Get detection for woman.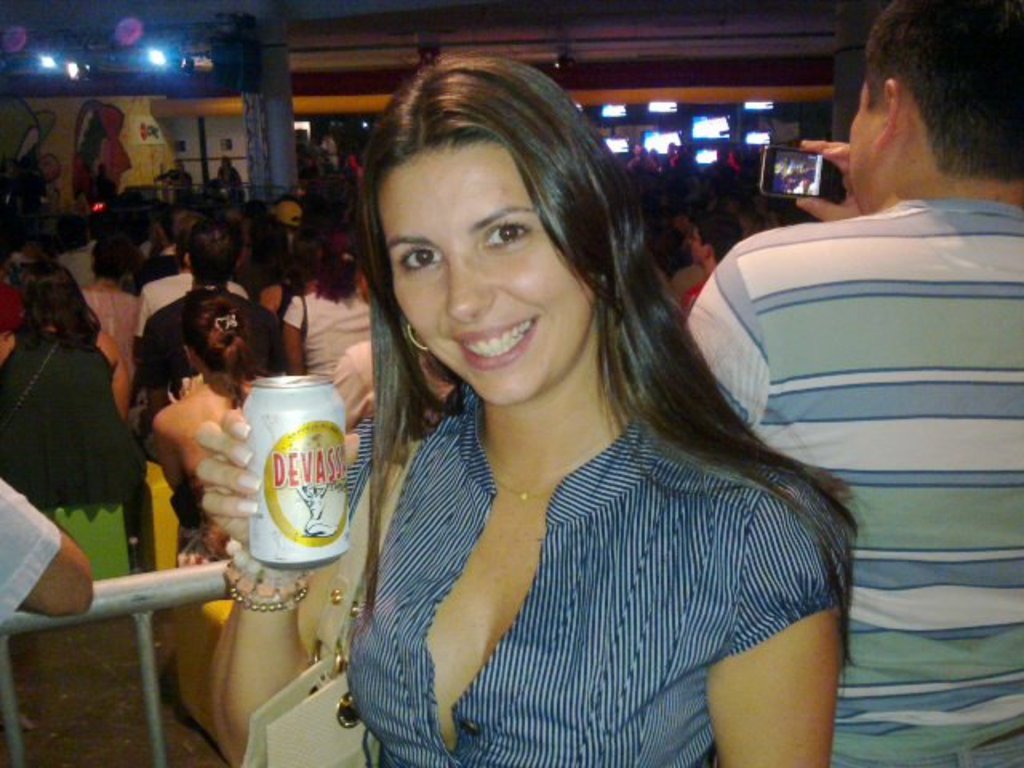
Detection: (x1=0, y1=261, x2=149, y2=546).
